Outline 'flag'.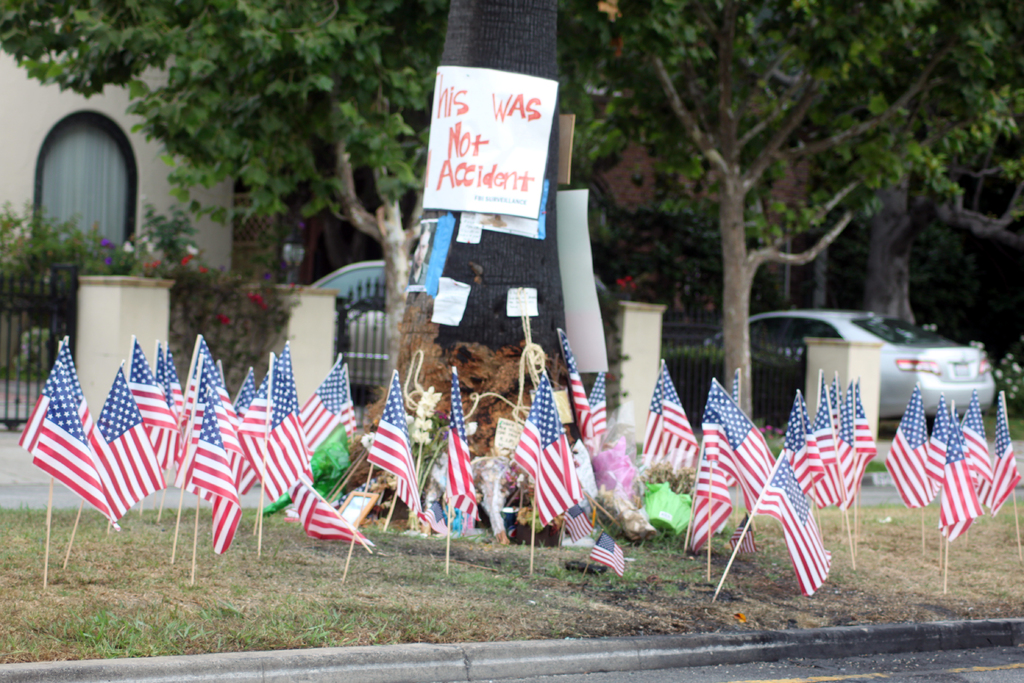
Outline: [130, 336, 180, 470].
